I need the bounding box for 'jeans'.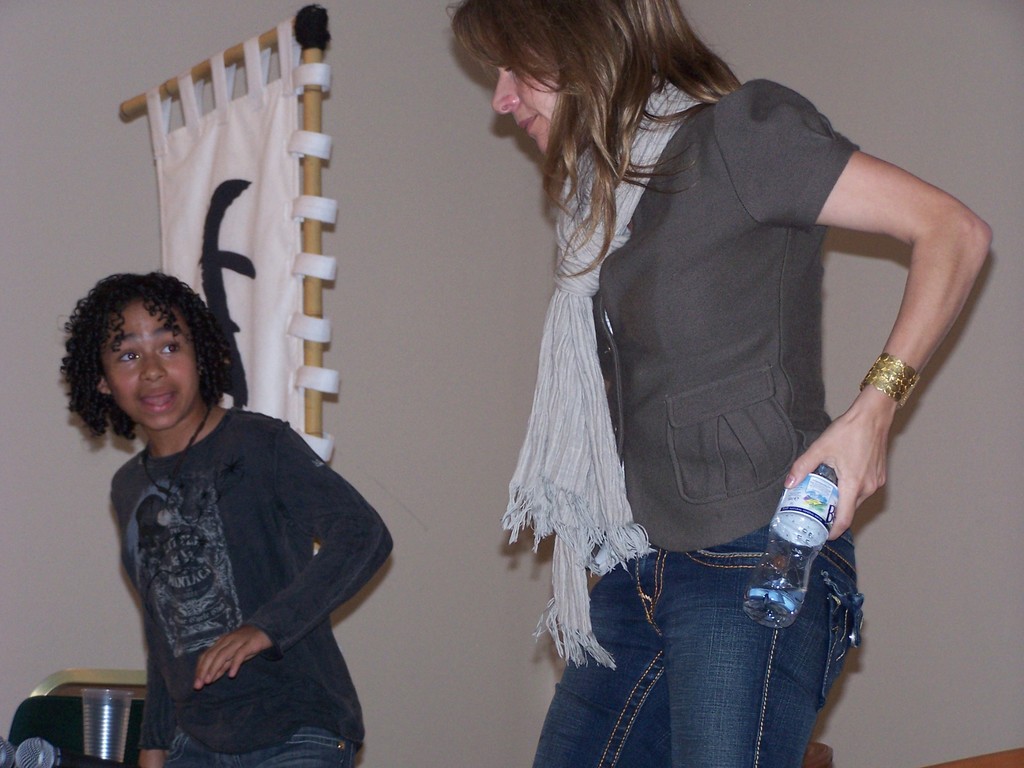
Here it is: (168, 725, 358, 767).
